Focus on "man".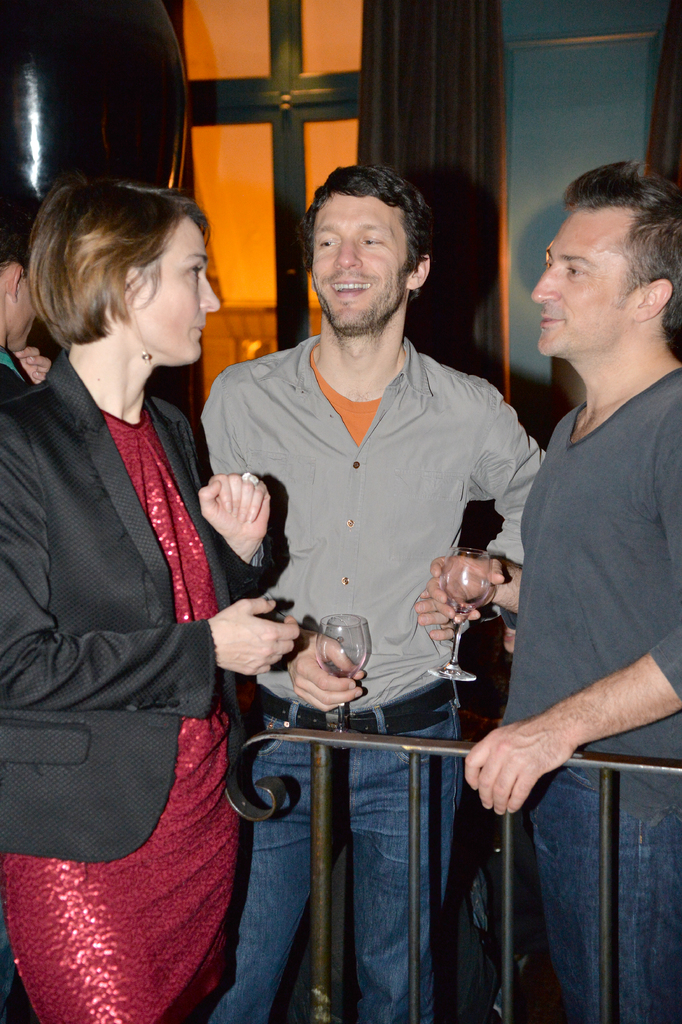
Focused at bbox(428, 154, 681, 1023).
